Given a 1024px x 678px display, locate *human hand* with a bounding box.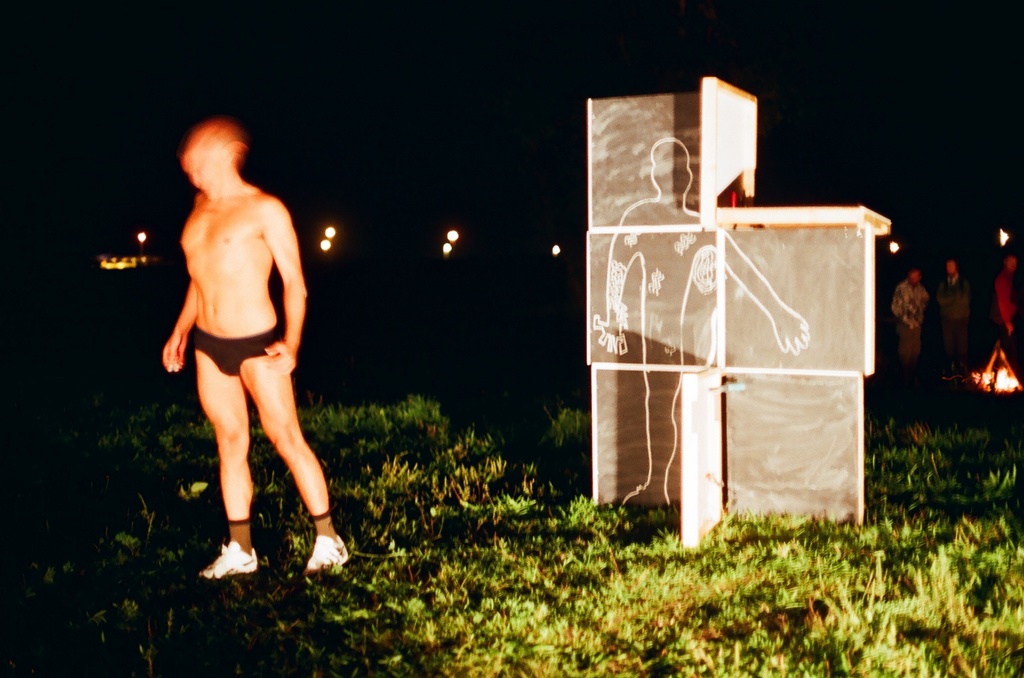
Located: bbox=(157, 328, 184, 368).
